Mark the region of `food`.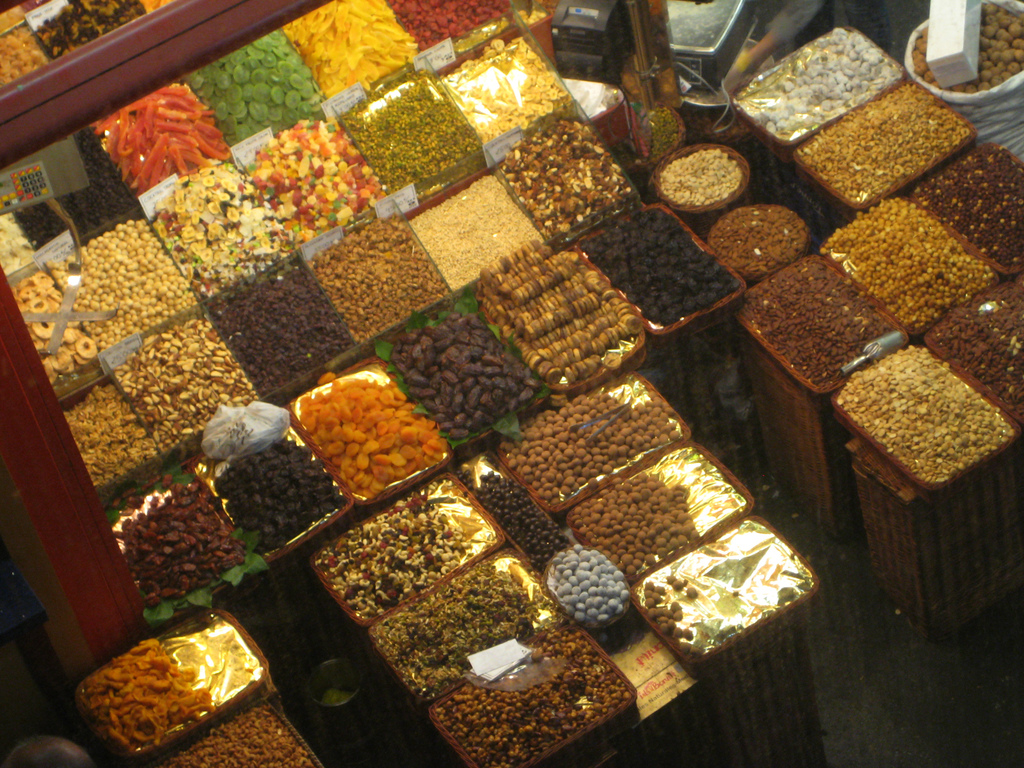
Region: bbox=(916, 143, 1023, 269).
